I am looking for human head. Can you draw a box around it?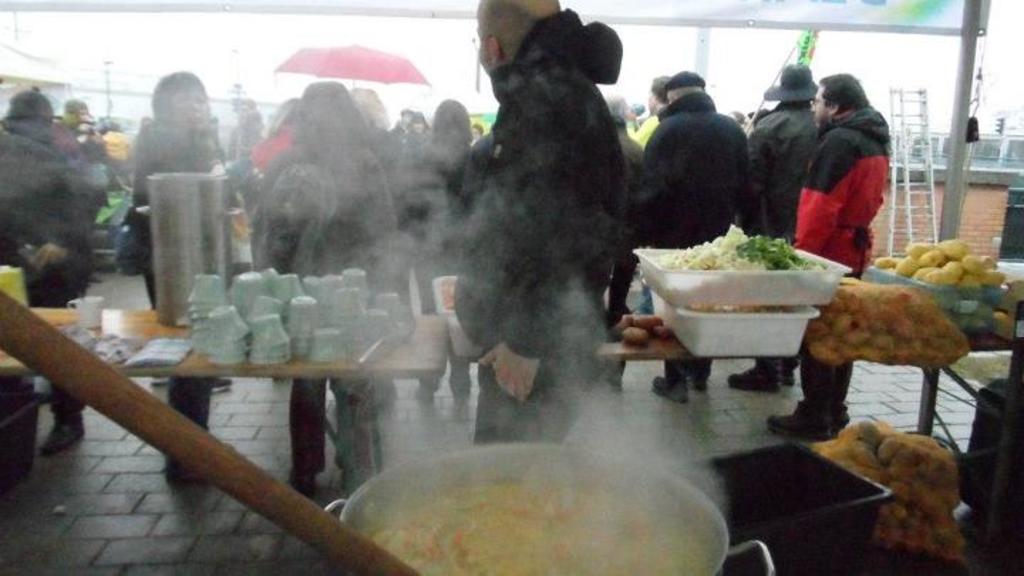
Sure, the bounding box is detection(10, 85, 61, 125).
